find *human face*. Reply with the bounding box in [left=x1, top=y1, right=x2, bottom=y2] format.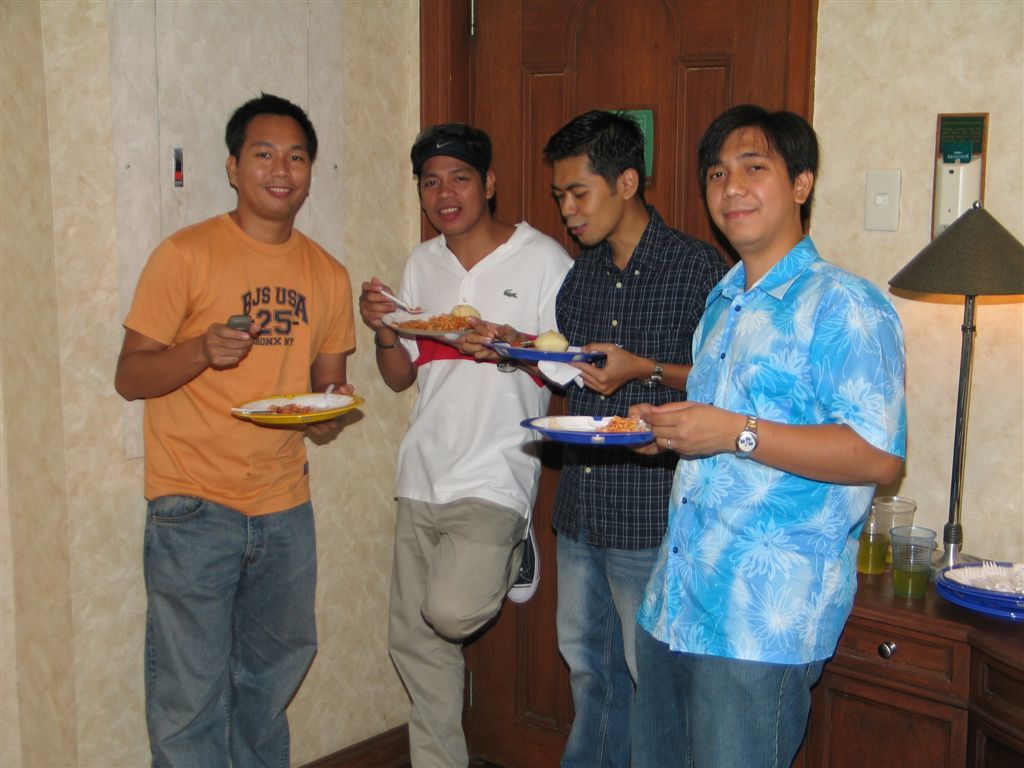
[left=702, top=127, right=787, bottom=245].
